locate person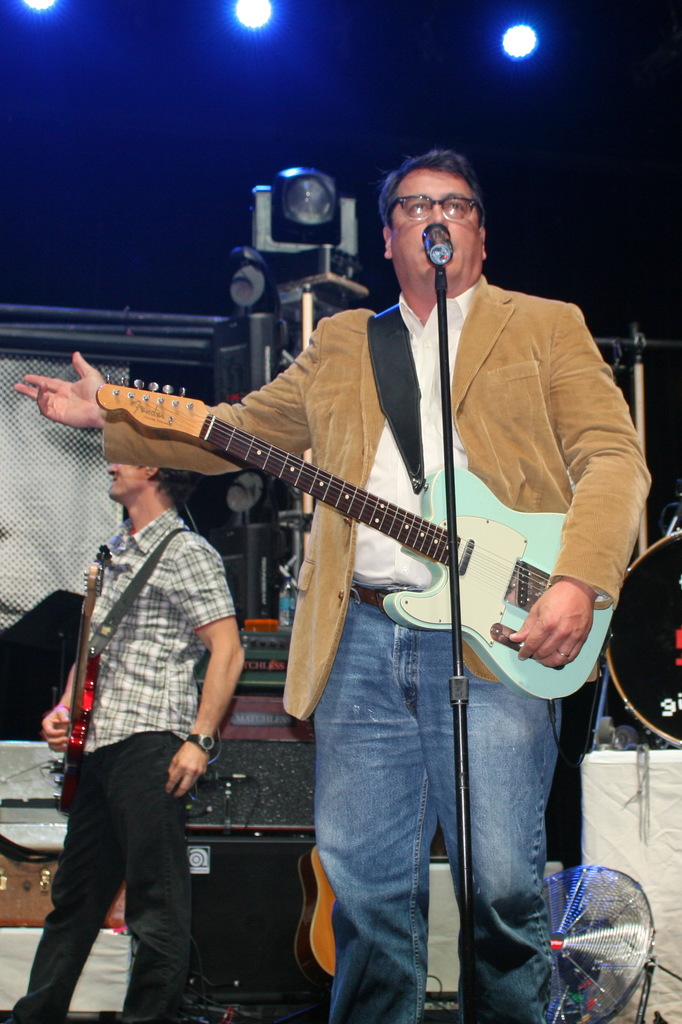
19:460:235:1014
